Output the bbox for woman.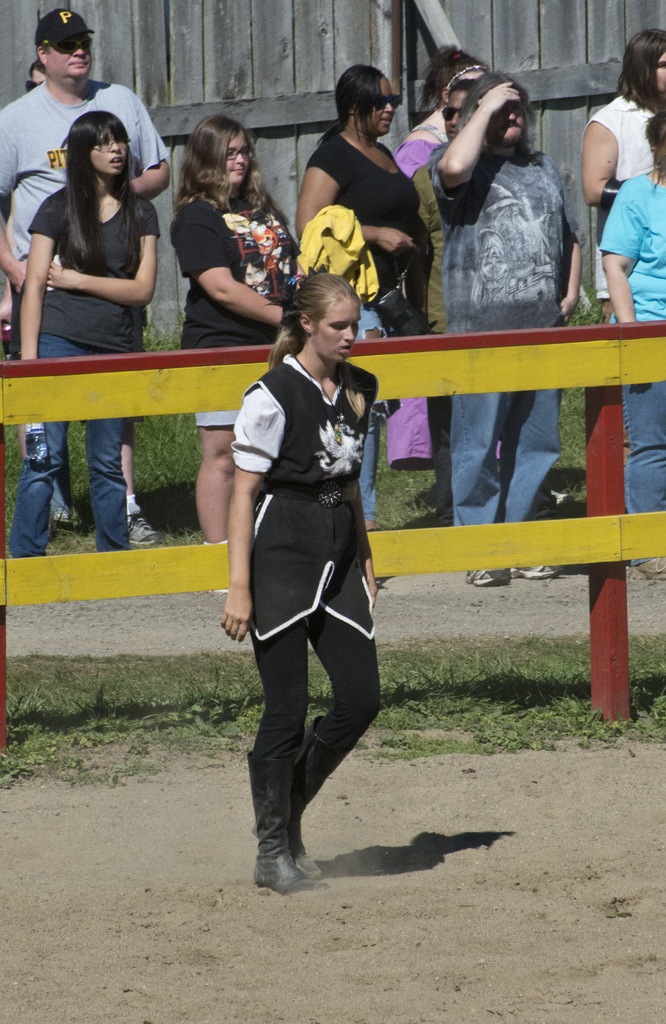
{"x1": 238, "y1": 266, "x2": 388, "y2": 896}.
